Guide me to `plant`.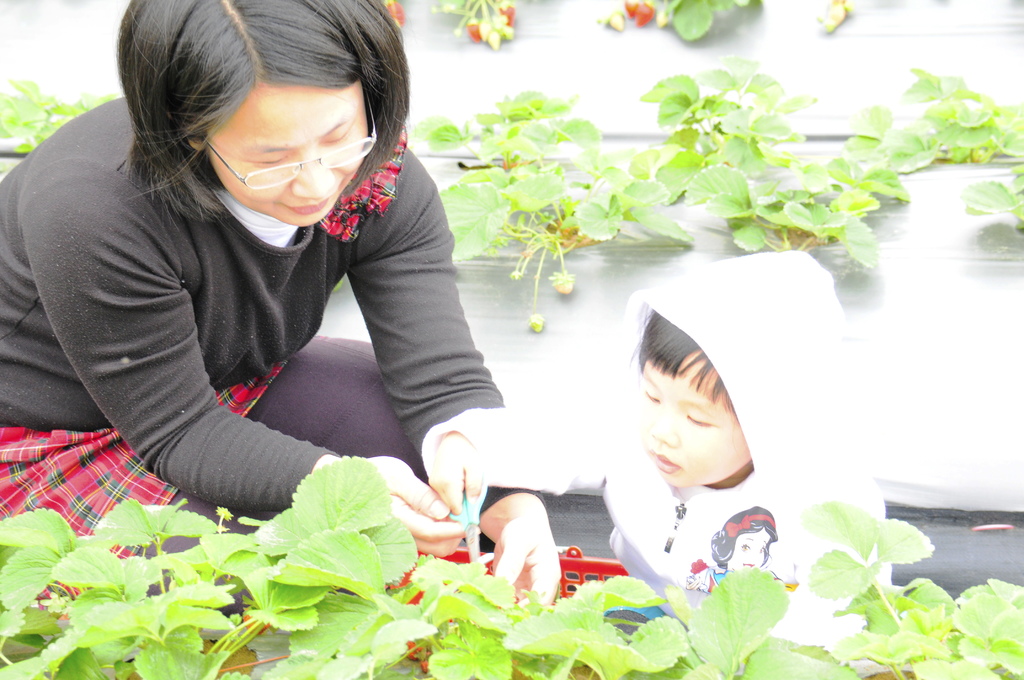
Guidance: {"left": 846, "top": 65, "right": 1023, "bottom": 232}.
